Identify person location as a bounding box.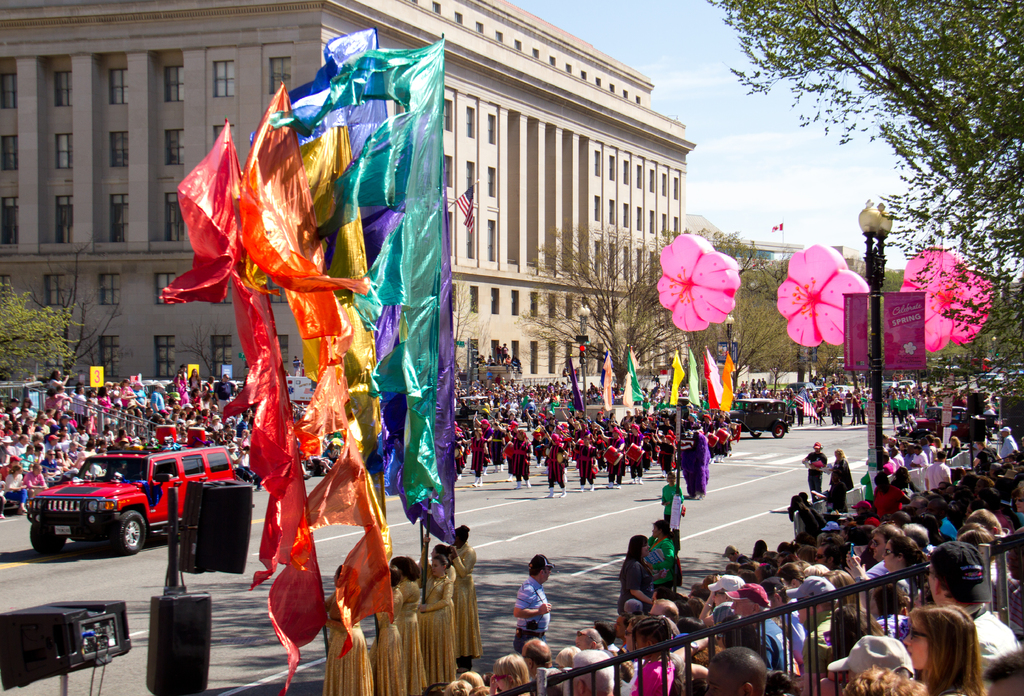
BBox(643, 517, 677, 587).
